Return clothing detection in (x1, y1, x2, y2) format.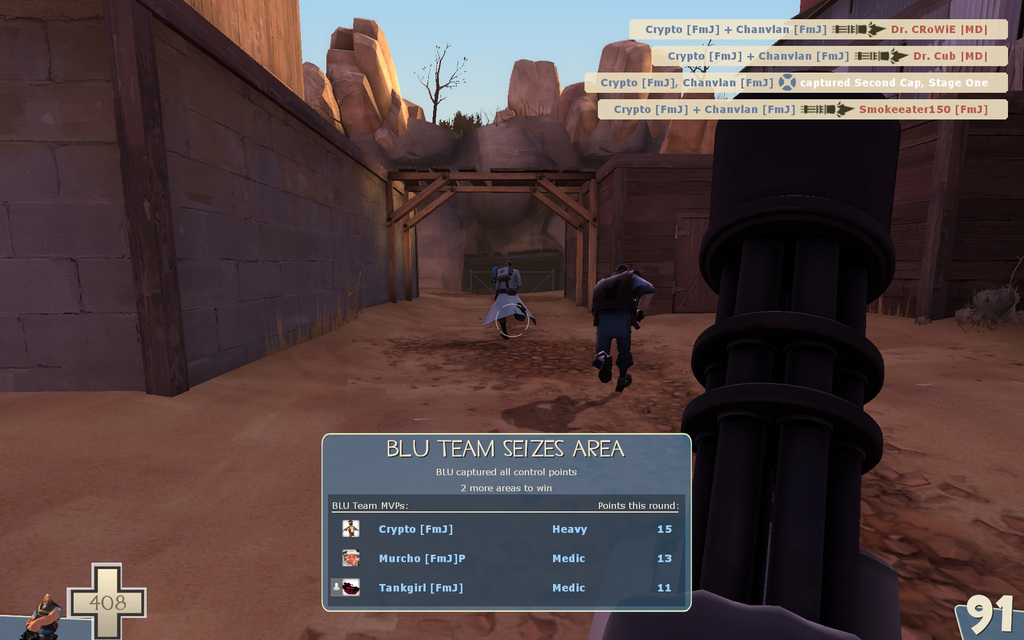
(591, 270, 659, 383).
